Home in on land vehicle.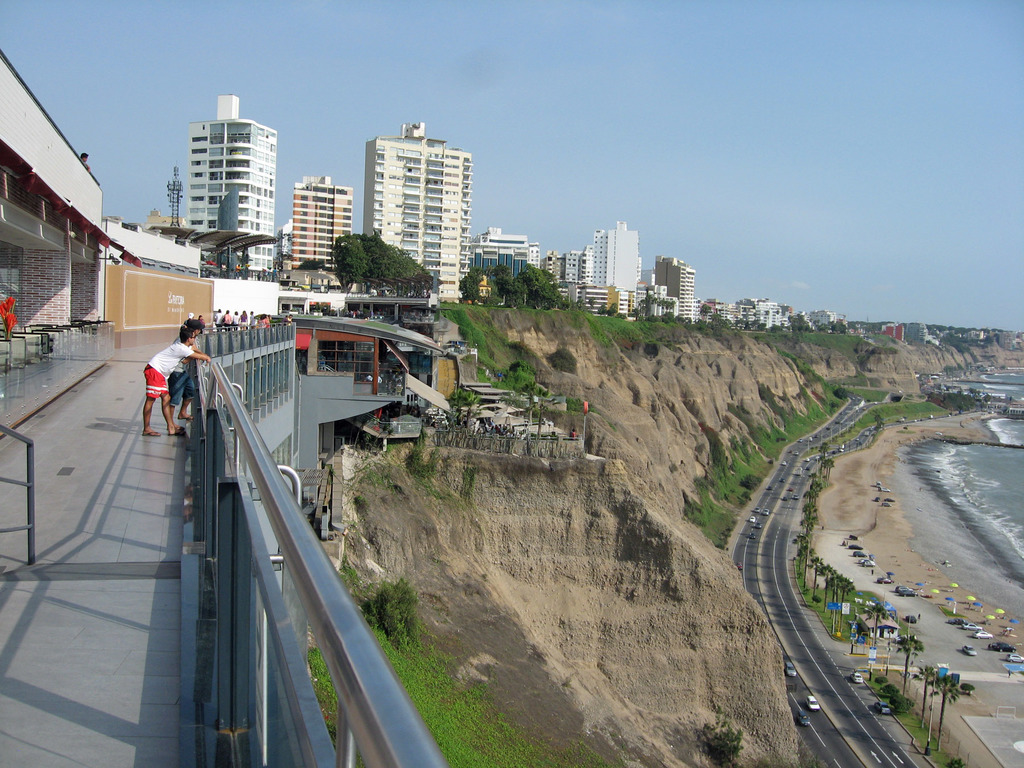
Homed in at 1006 657 1023 660.
